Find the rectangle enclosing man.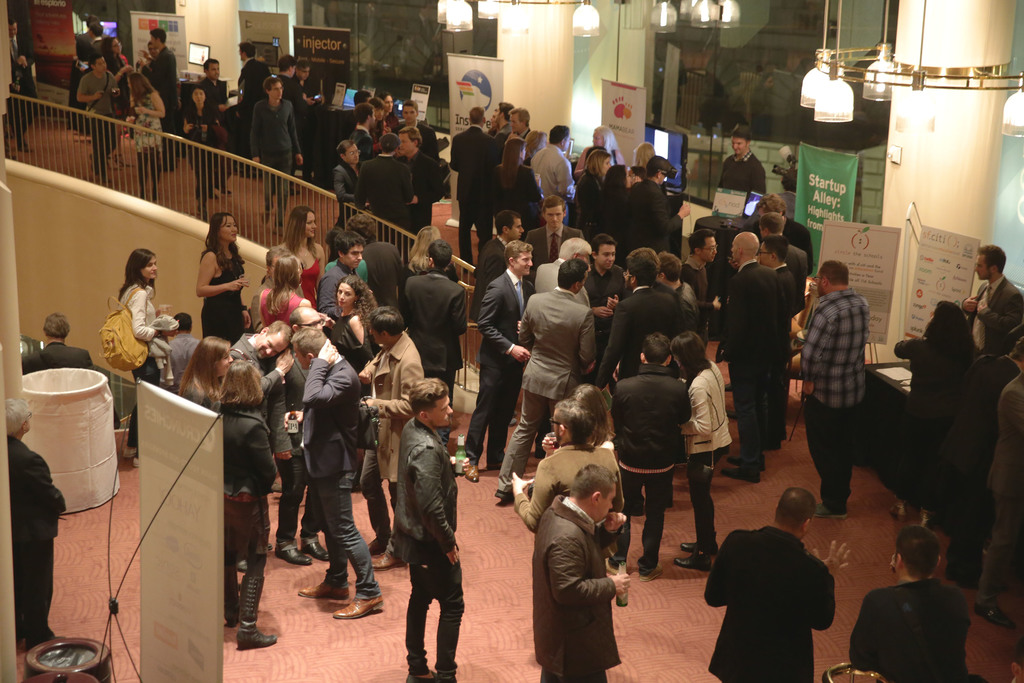
bbox=(353, 106, 372, 156).
